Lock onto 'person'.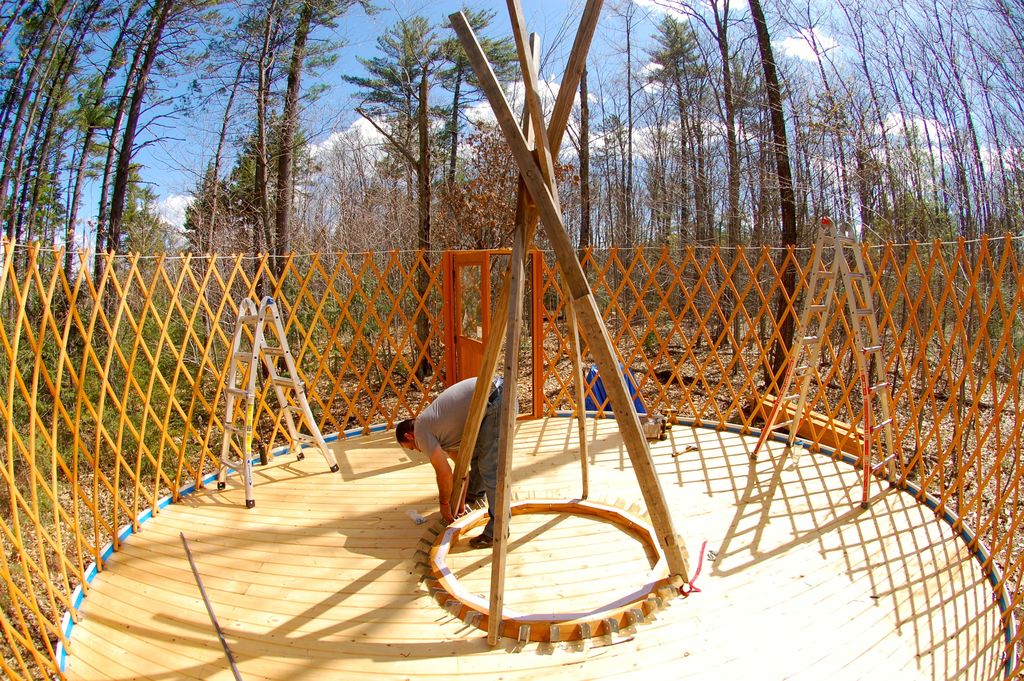
Locked: pyautogui.locateOnScreen(392, 369, 527, 548).
